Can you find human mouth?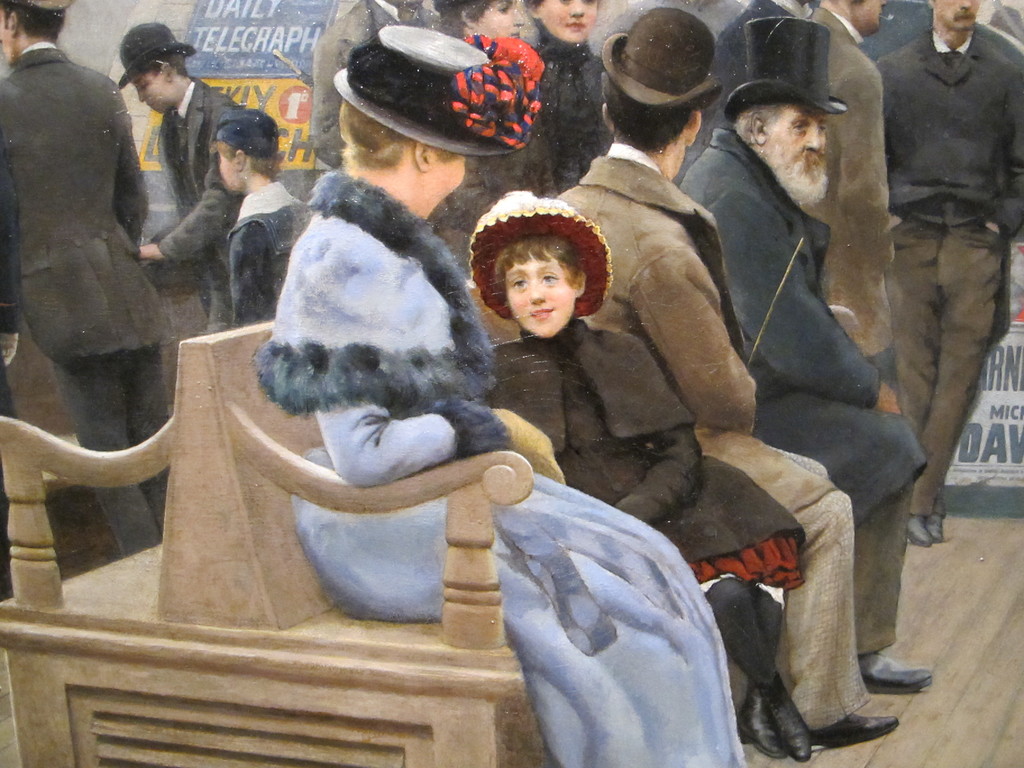
Yes, bounding box: 561 19 589 33.
